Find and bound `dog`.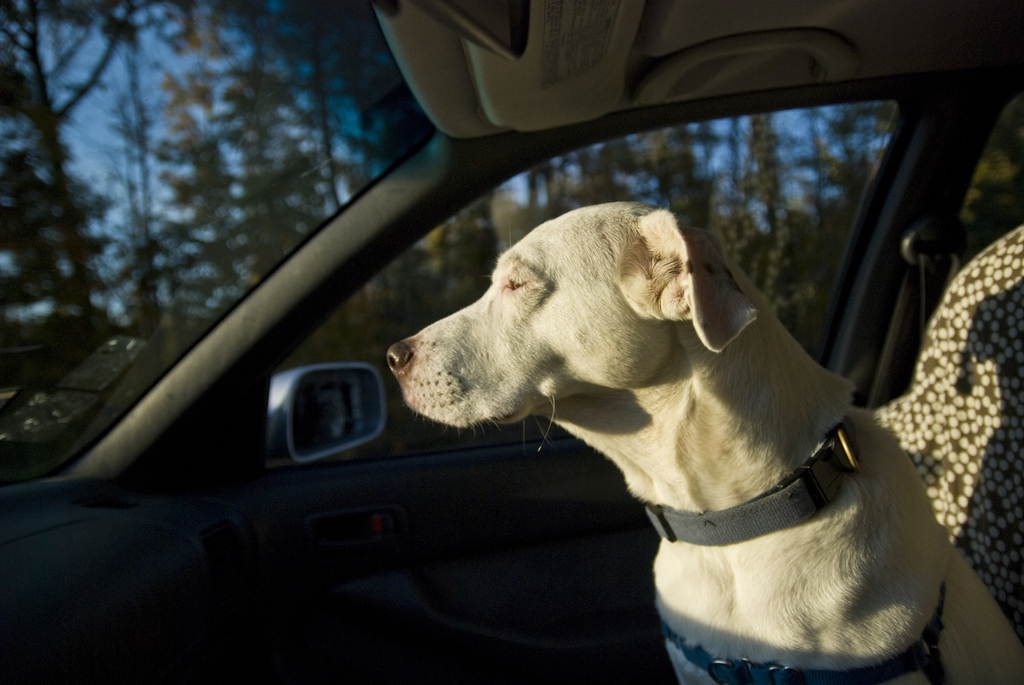
Bound: 383 198 1023 682.
